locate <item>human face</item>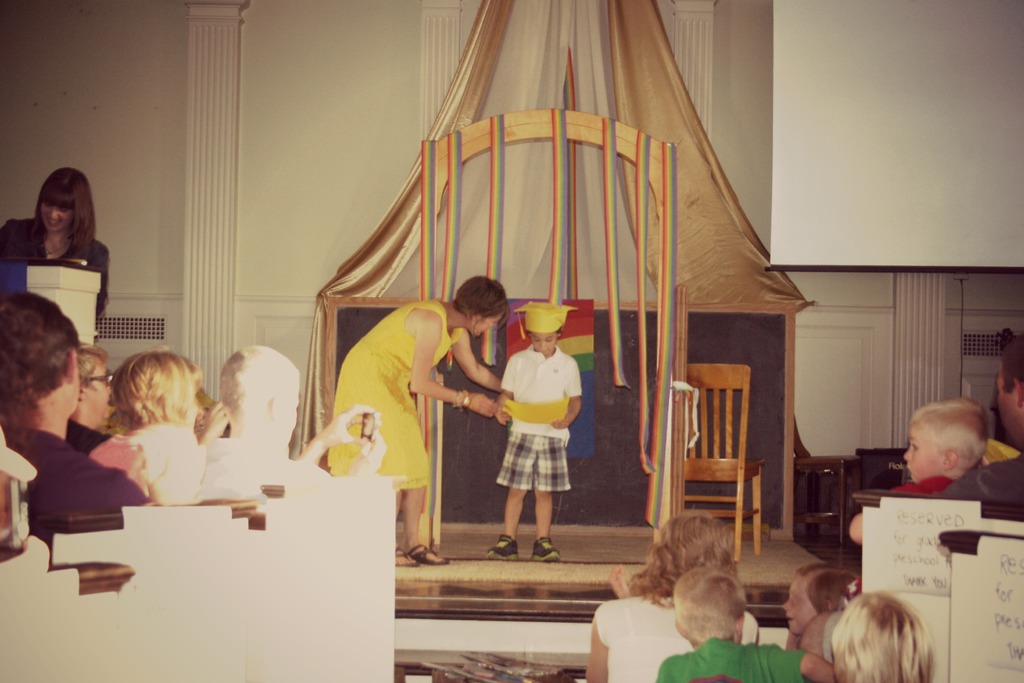
(780, 580, 819, 633)
